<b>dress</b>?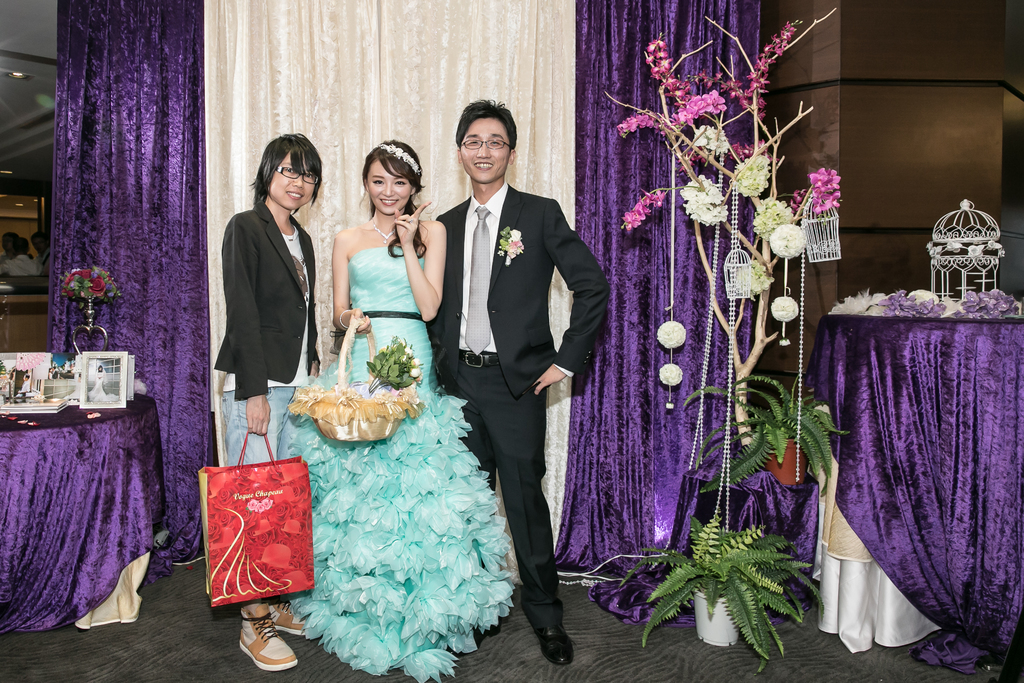
[left=266, top=229, right=515, bottom=668]
